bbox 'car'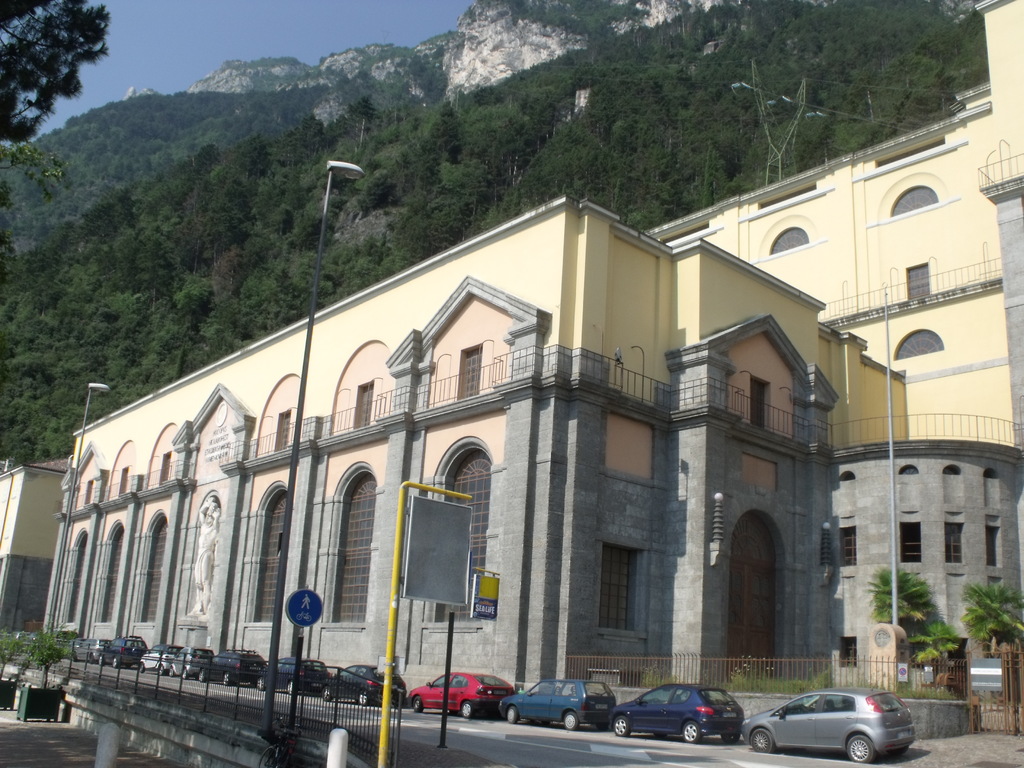
locate(164, 647, 213, 682)
